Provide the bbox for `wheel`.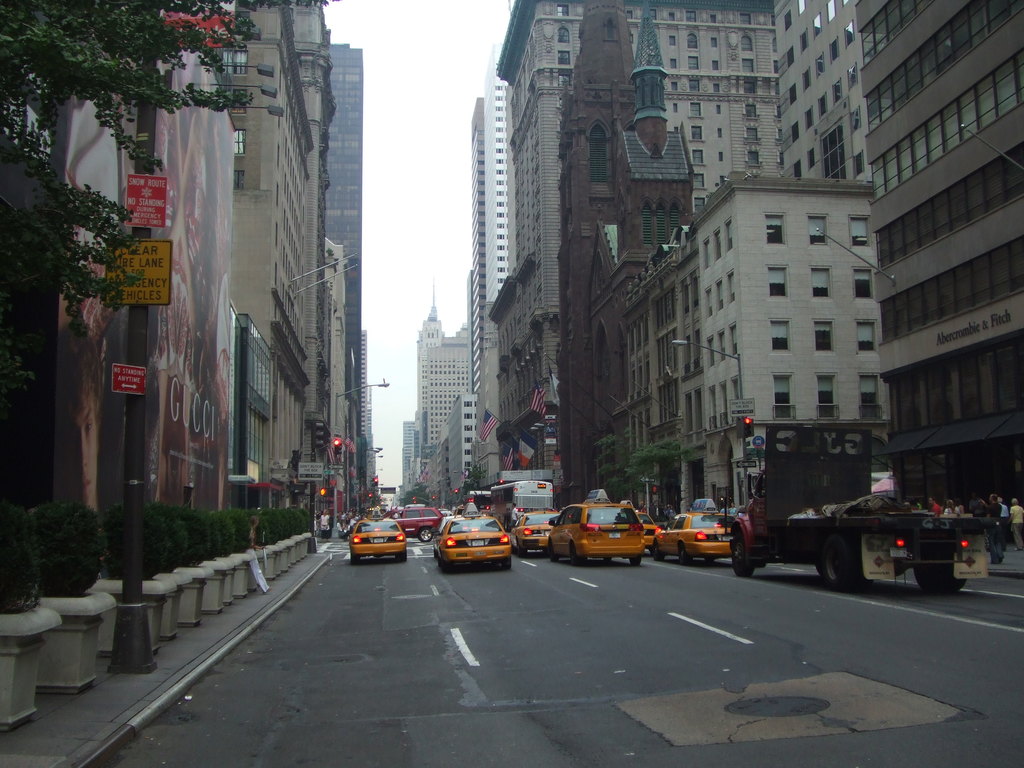
bbox=(732, 533, 751, 577).
